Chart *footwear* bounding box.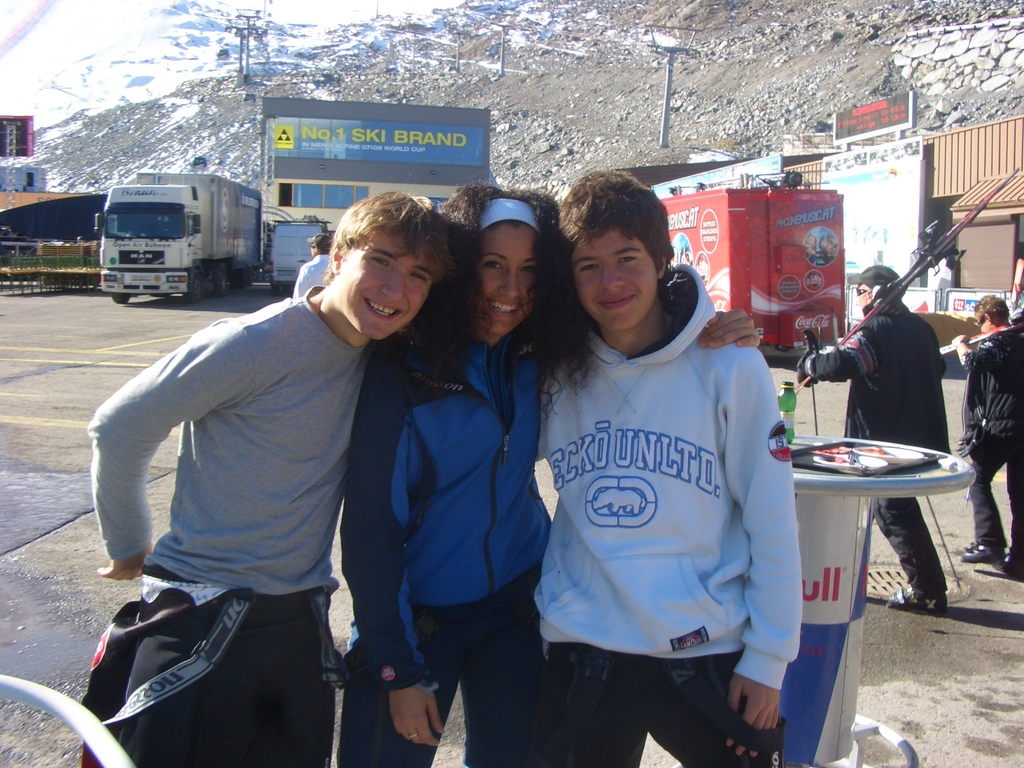
Charted: x1=956, y1=545, x2=1004, y2=561.
